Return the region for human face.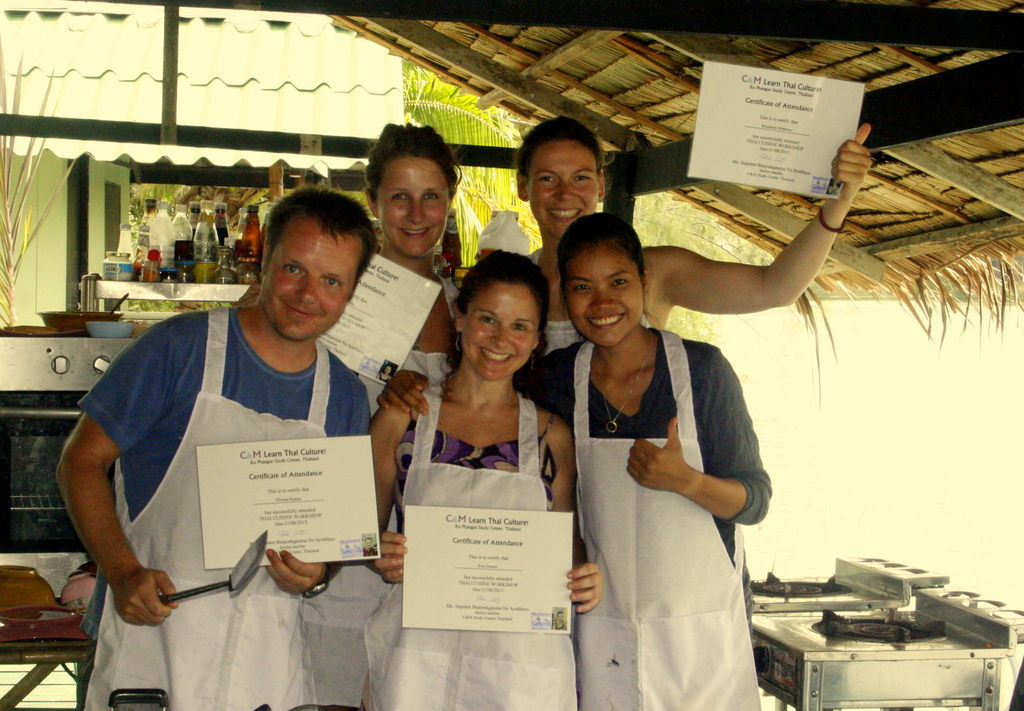
rect(526, 141, 600, 236).
